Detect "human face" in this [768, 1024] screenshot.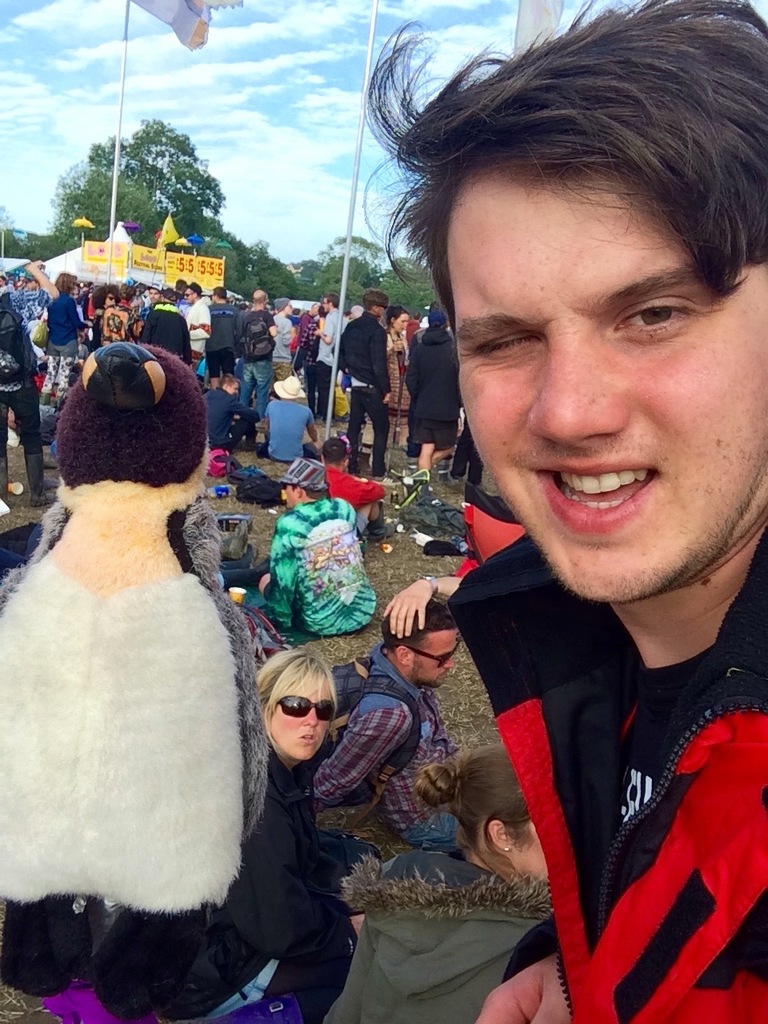
Detection: 510/821/549/878.
